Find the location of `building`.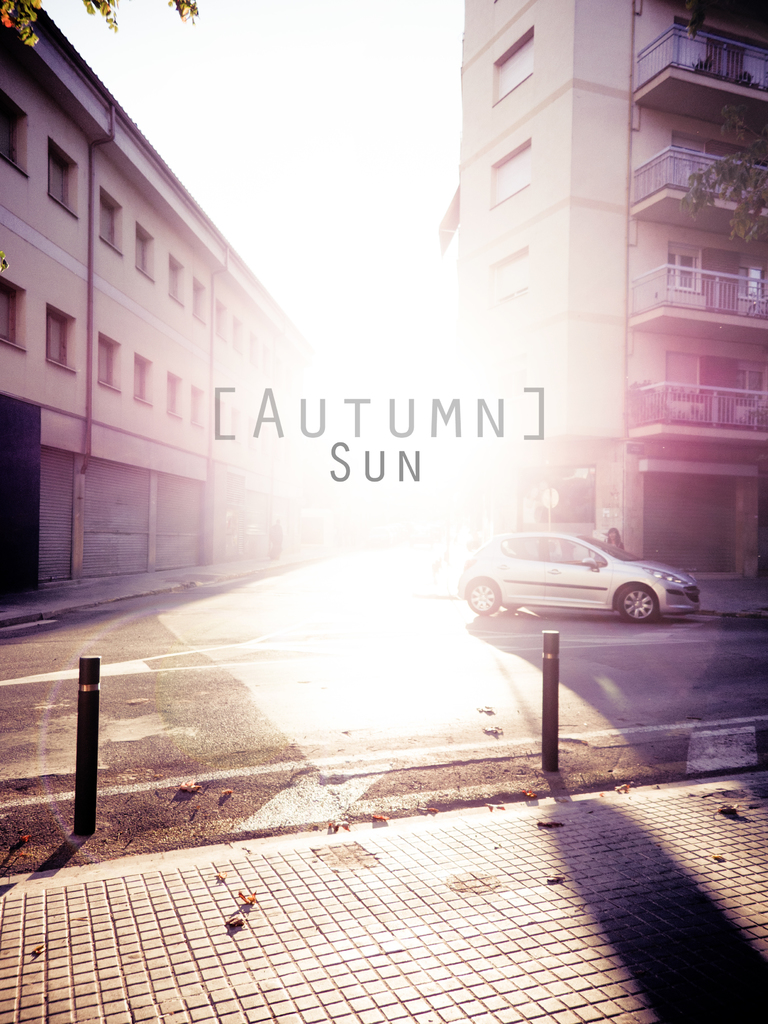
Location: x1=448, y1=0, x2=767, y2=610.
